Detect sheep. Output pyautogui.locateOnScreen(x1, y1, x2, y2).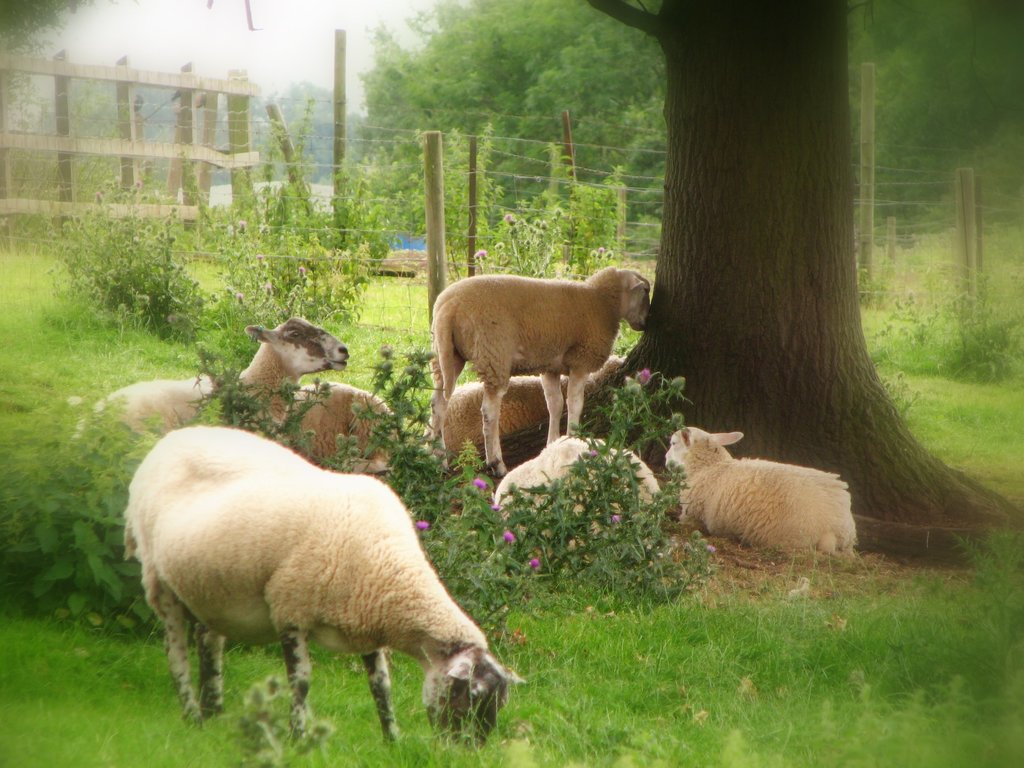
pyautogui.locateOnScreen(124, 424, 531, 744).
